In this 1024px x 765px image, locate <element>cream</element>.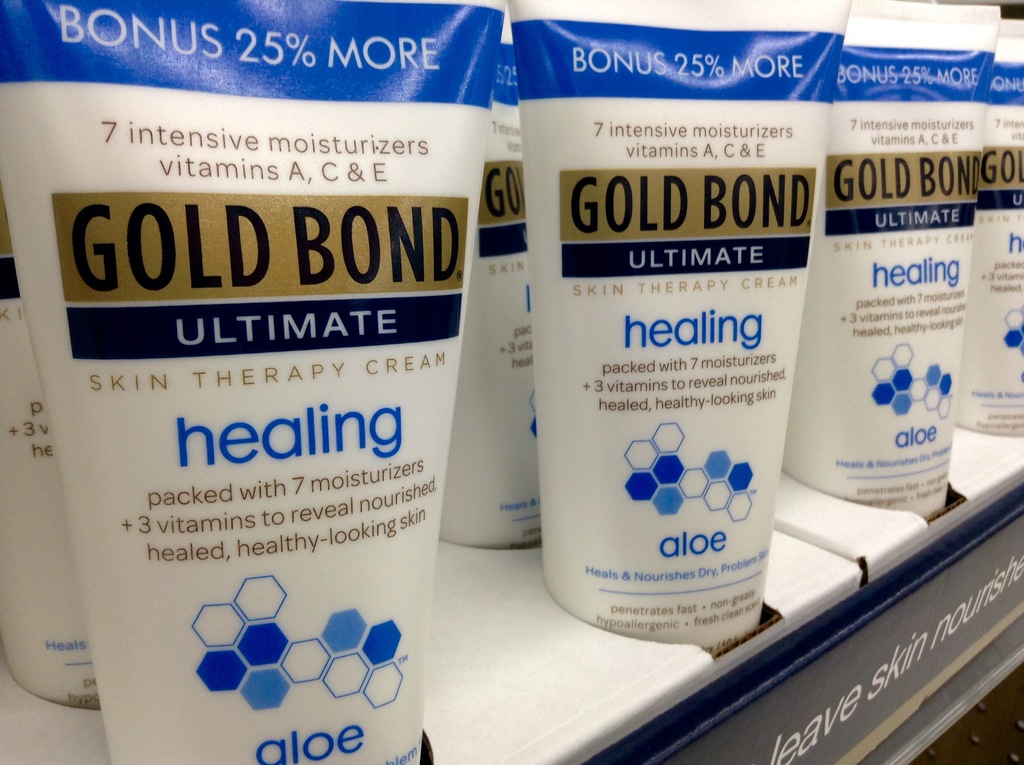
Bounding box: {"left": 957, "top": 19, "right": 1023, "bottom": 435}.
